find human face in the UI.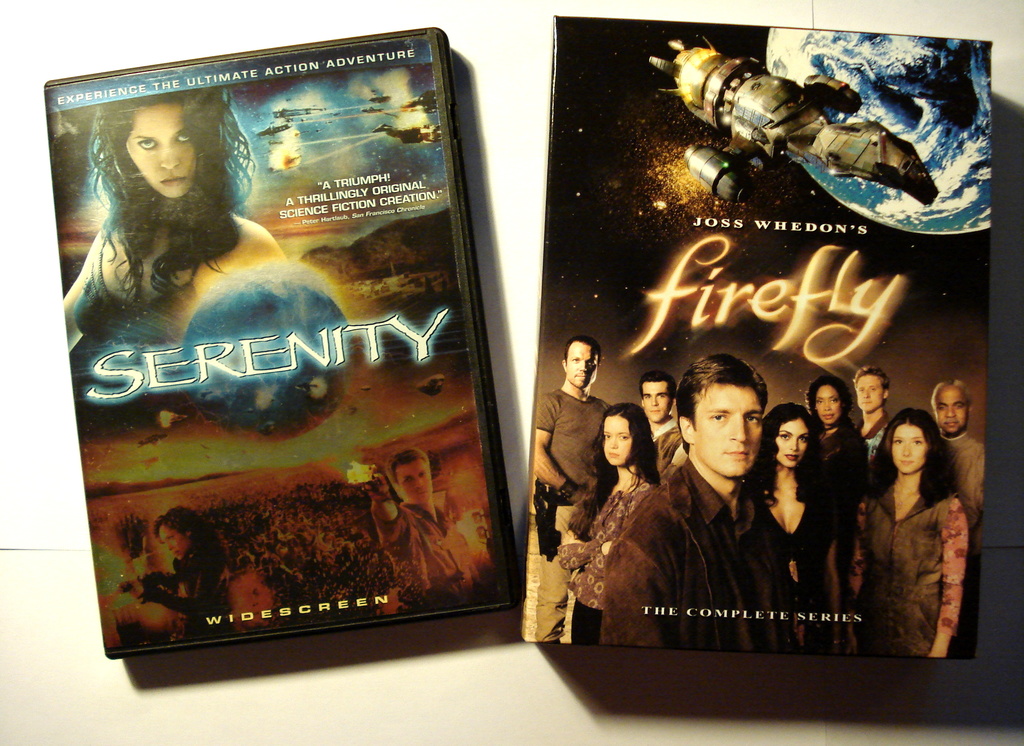
UI element at <box>604,414,630,467</box>.
